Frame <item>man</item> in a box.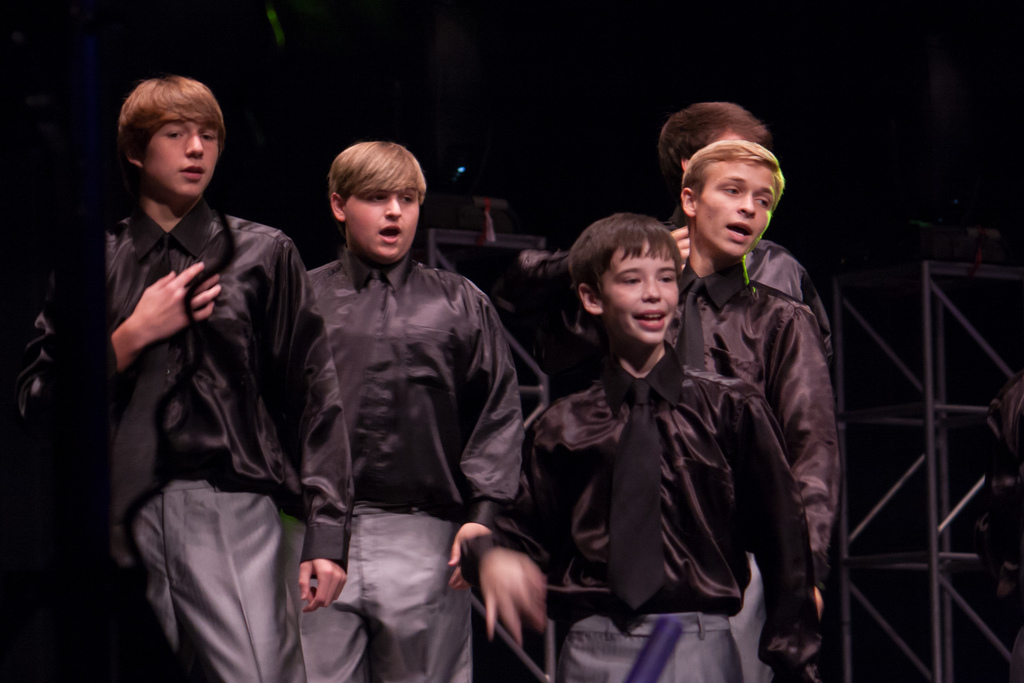
92, 72, 348, 674.
